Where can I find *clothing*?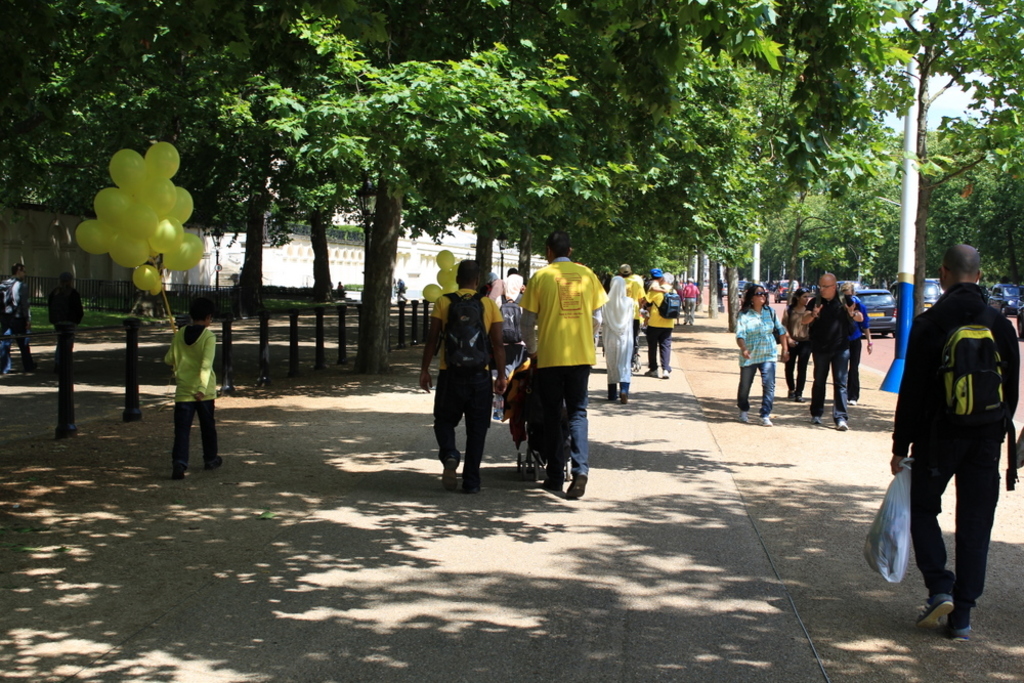
You can find it at bbox(426, 287, 506, 473).
